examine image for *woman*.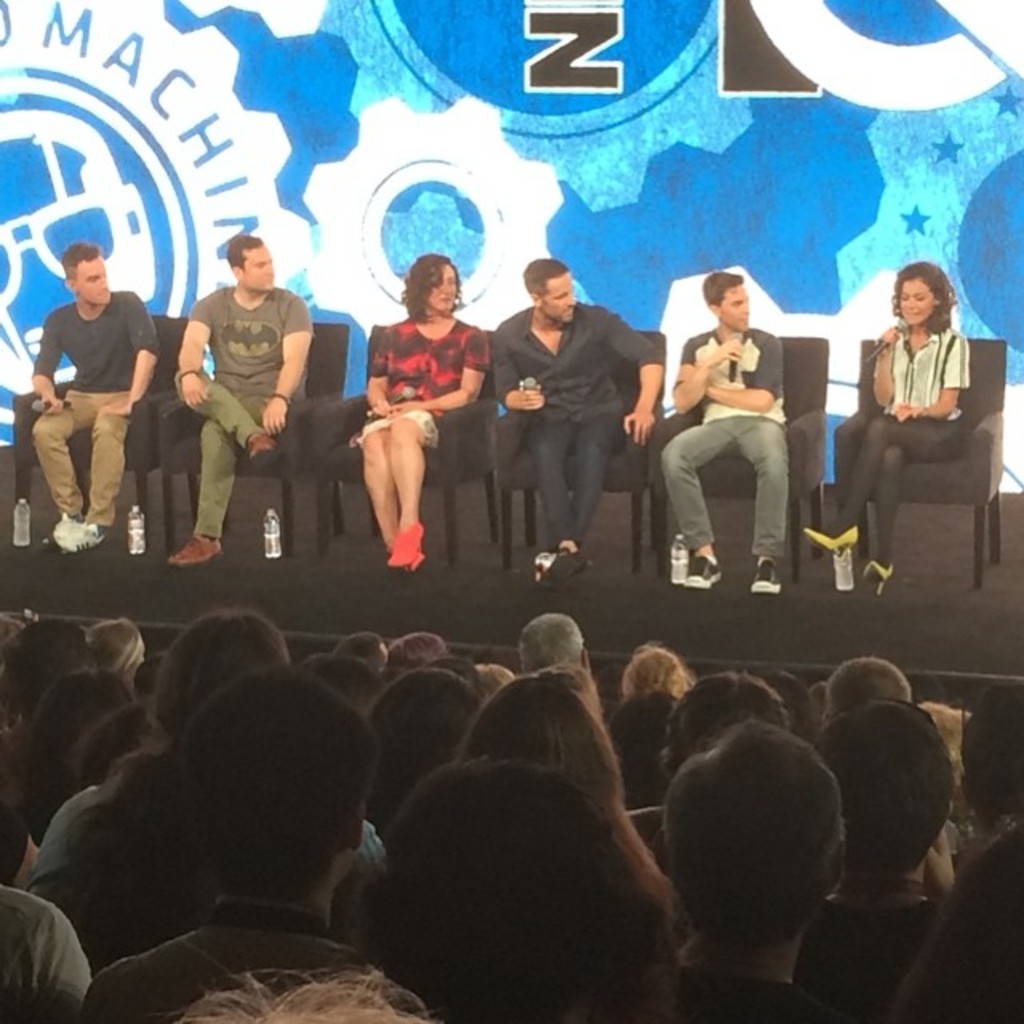
Examination result: select_region(854, 237, 995, 594).
